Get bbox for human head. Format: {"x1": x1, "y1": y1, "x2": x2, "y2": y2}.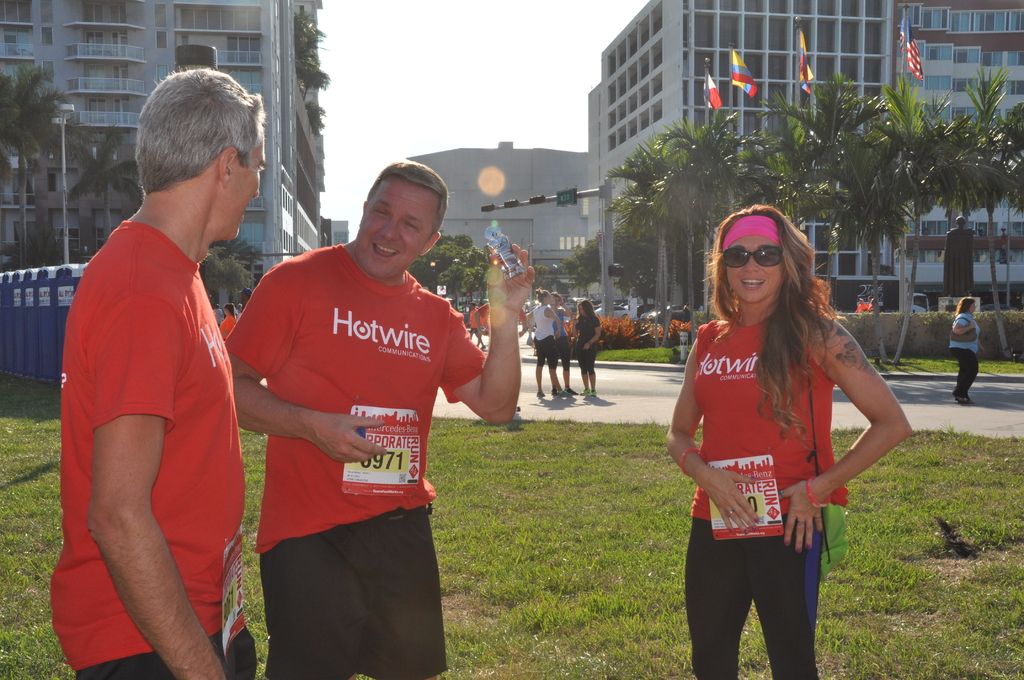
{"x1": 959, "y1": 295, "x2": 977, "y2": 312}.
